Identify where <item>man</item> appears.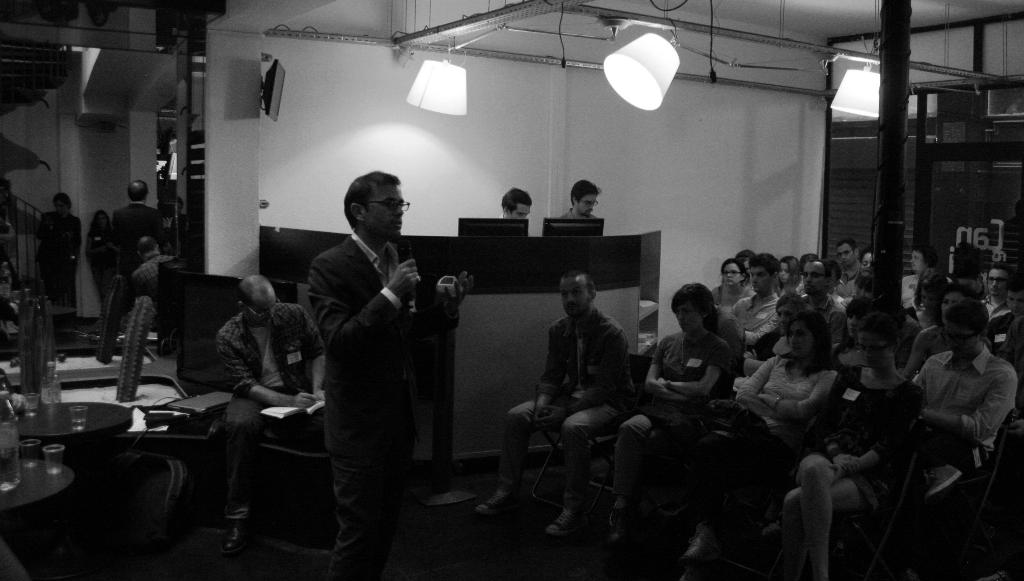
Appears at (x1=984, y1=272, x2=1023, y2=355).
